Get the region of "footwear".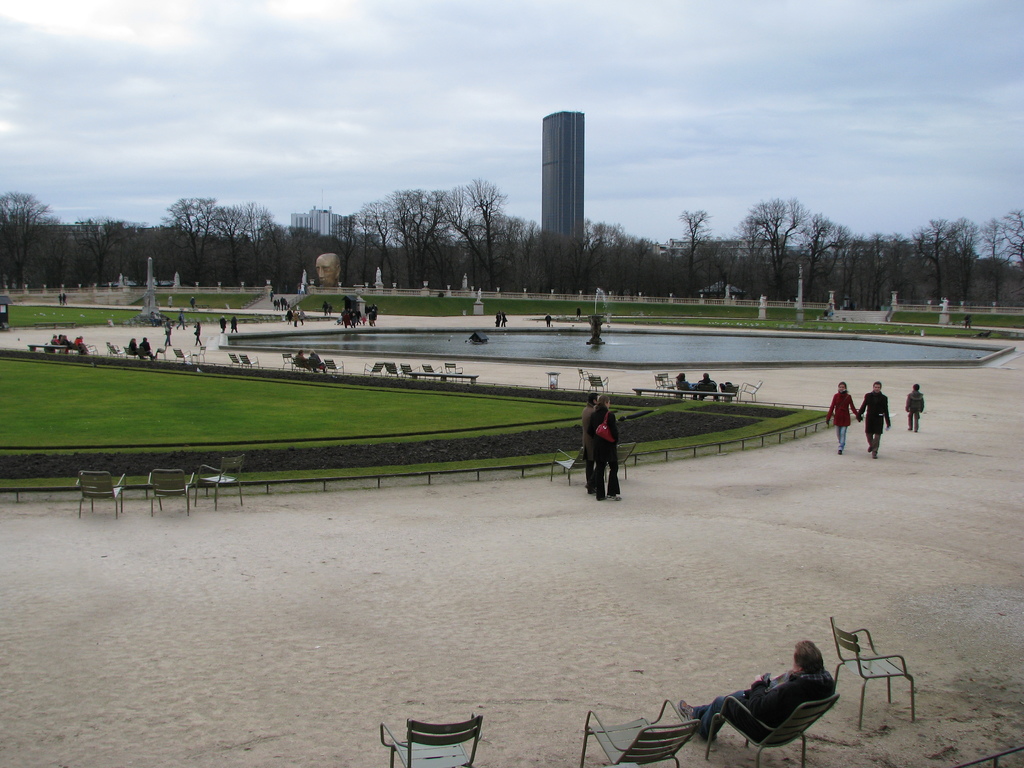
locate(867, 444, 874, 452).
